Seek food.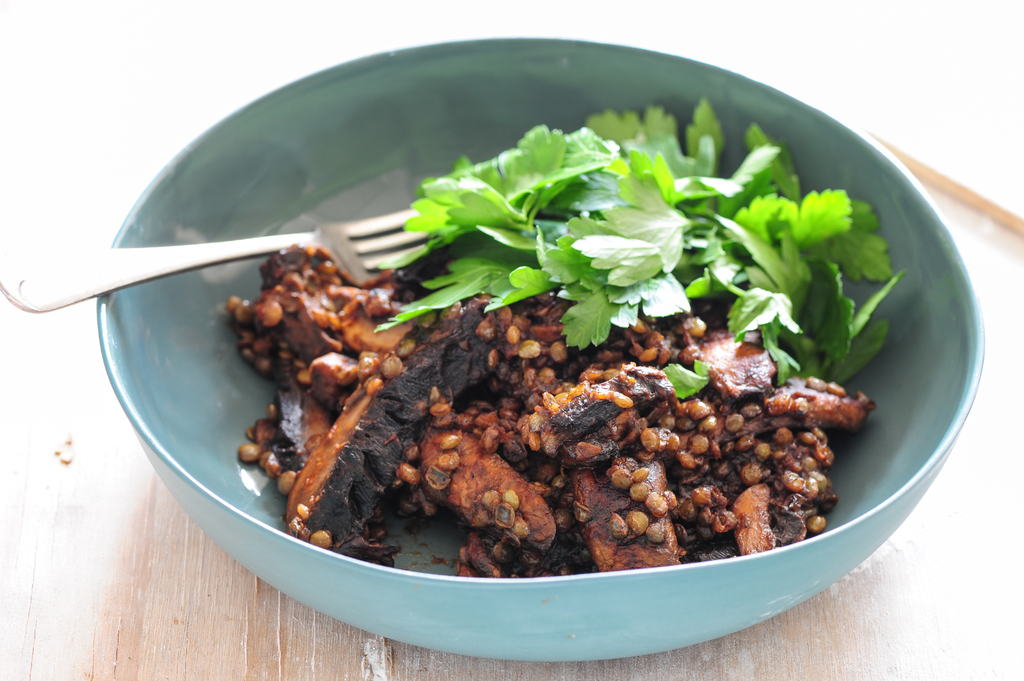
region(174, 88, 921, 626).
